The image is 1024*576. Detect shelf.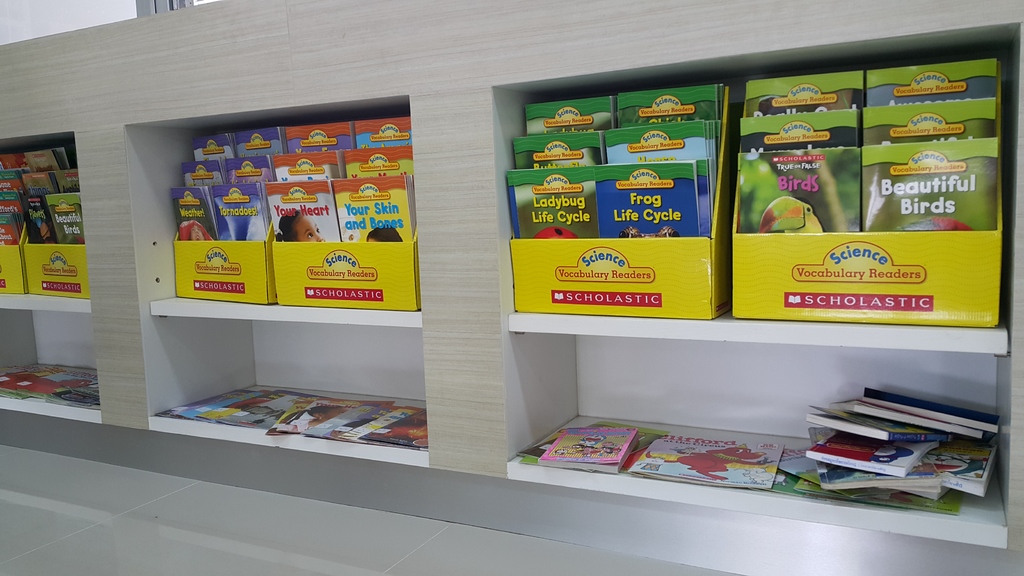
Detection: (493, 22, 1021, 362).
